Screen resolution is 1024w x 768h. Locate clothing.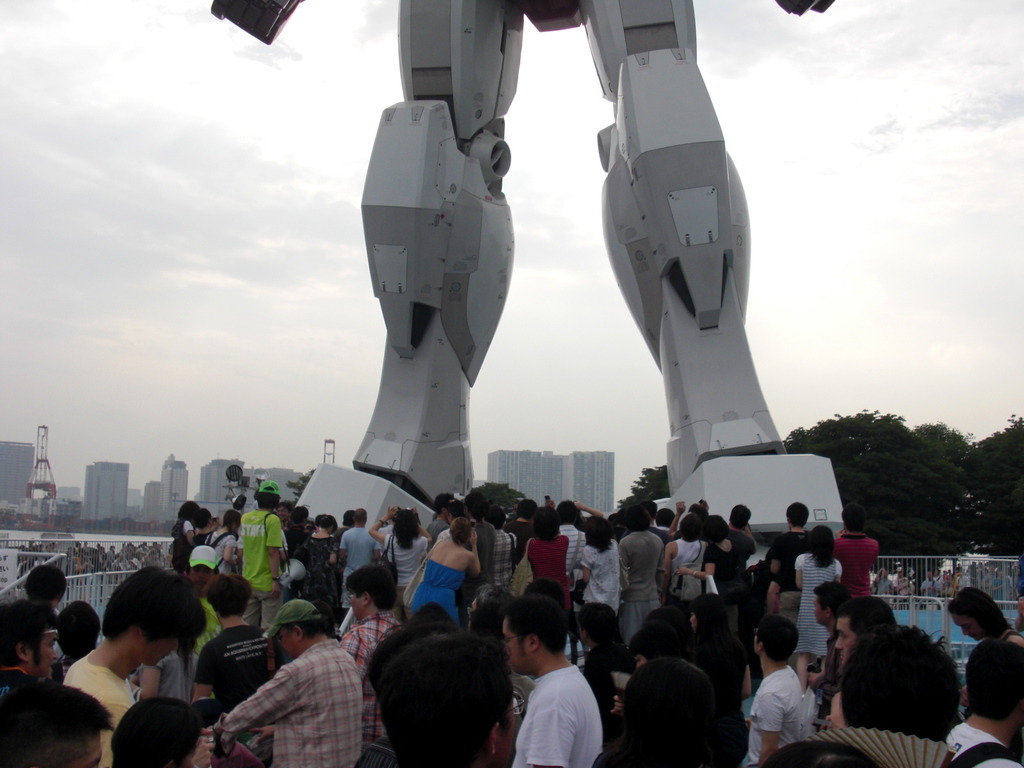
locate(340, 611, 405, 753).
